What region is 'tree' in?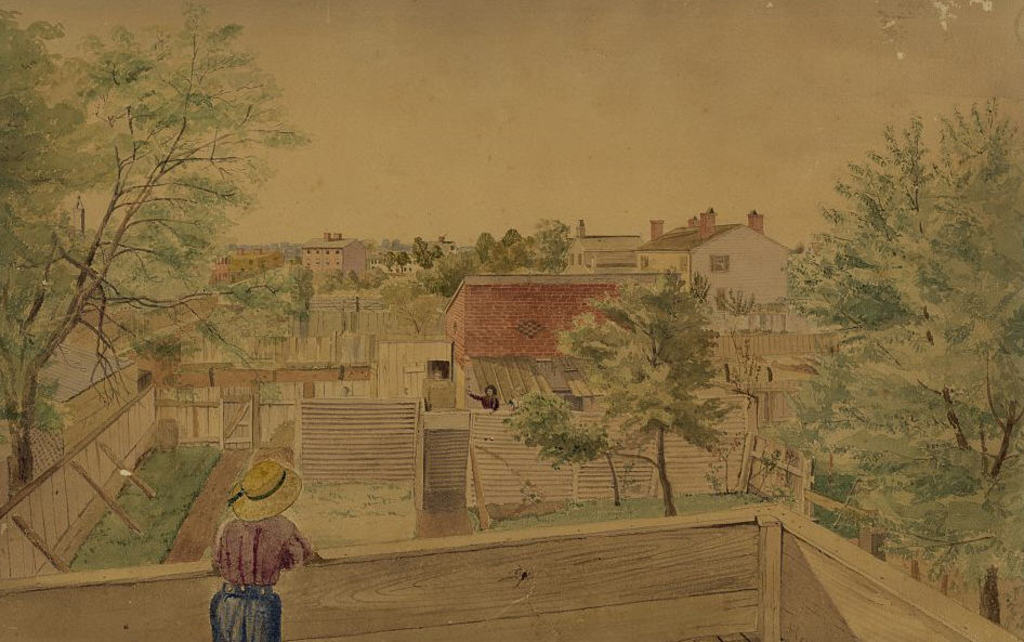
{"x1": 0, "y1": 0, "x2": 320, "y2": 482}.
